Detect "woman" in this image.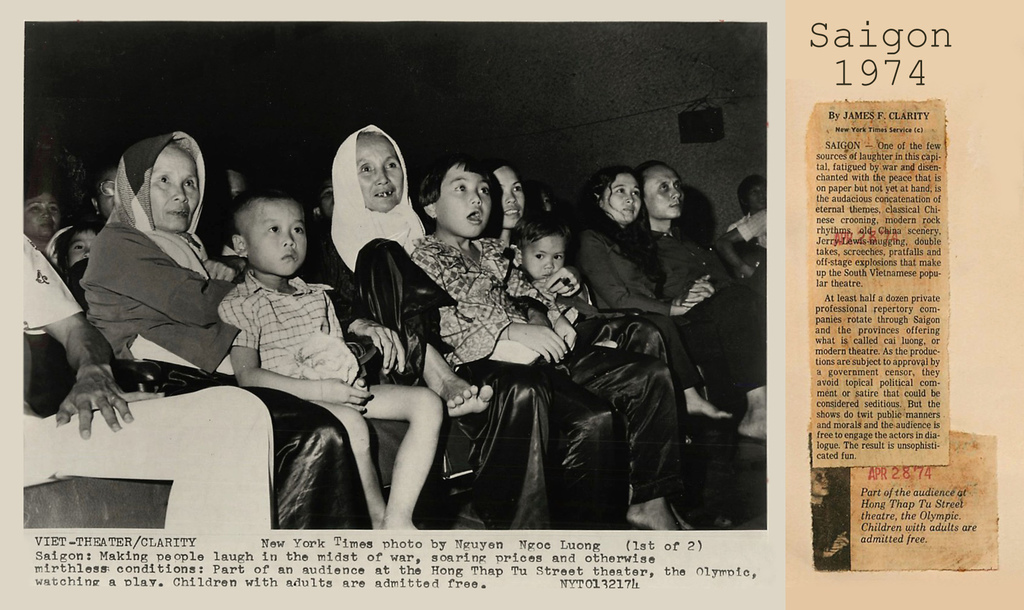
Detection: pyautogui.locateOnScreen(80, 120, 364, 547).
